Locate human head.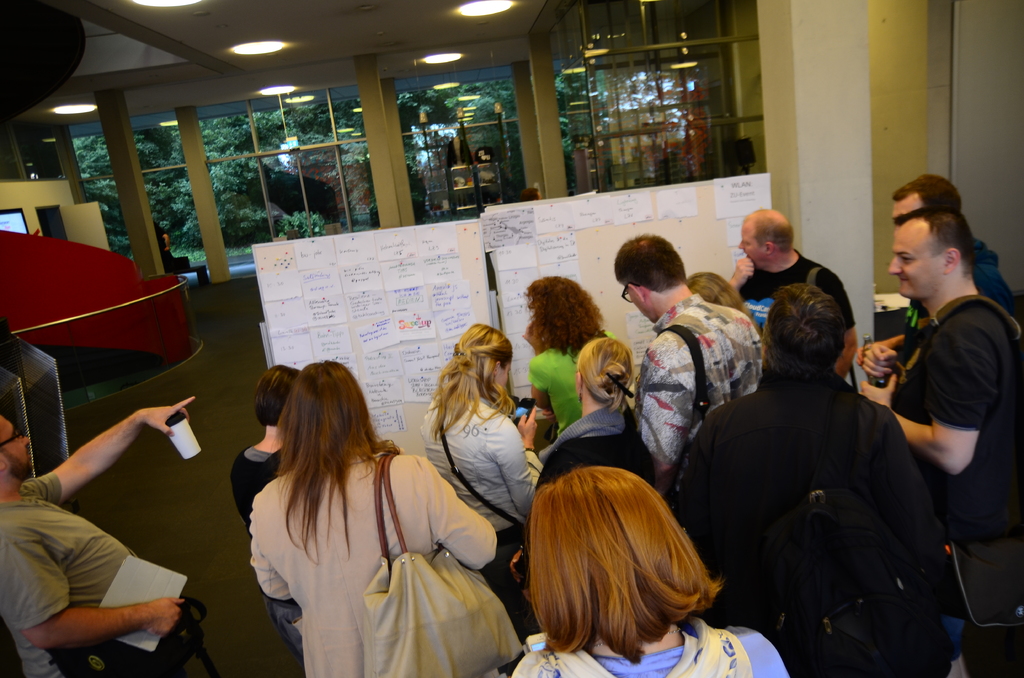
Bounding box: l=884, t=204, r=976, b=300.
